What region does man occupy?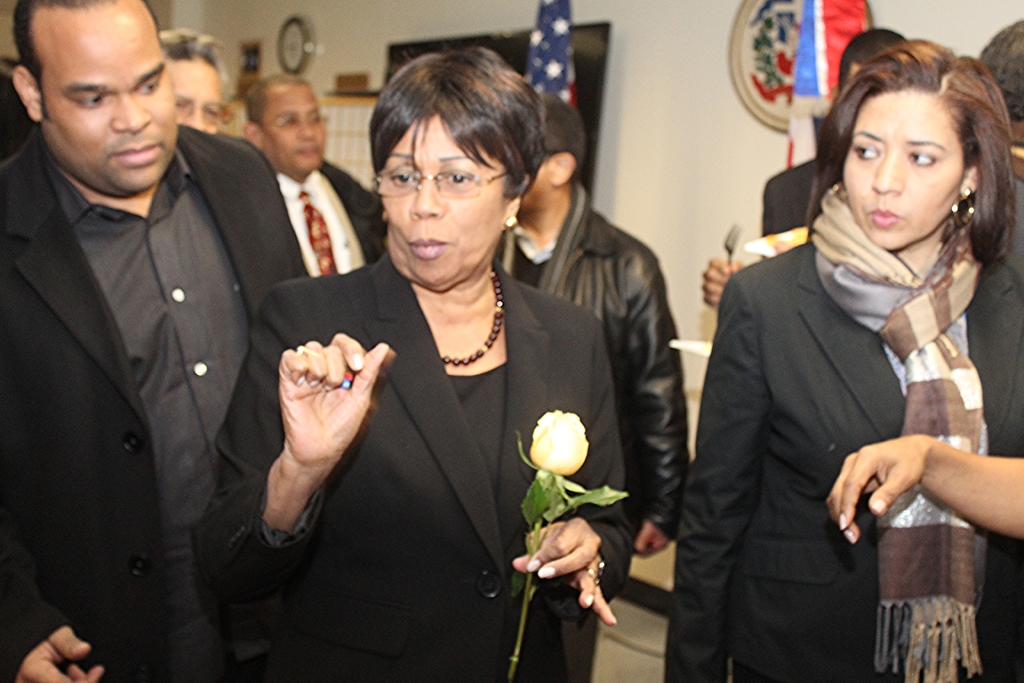
[x1=157, y1=22, x2=273, y2=149].
